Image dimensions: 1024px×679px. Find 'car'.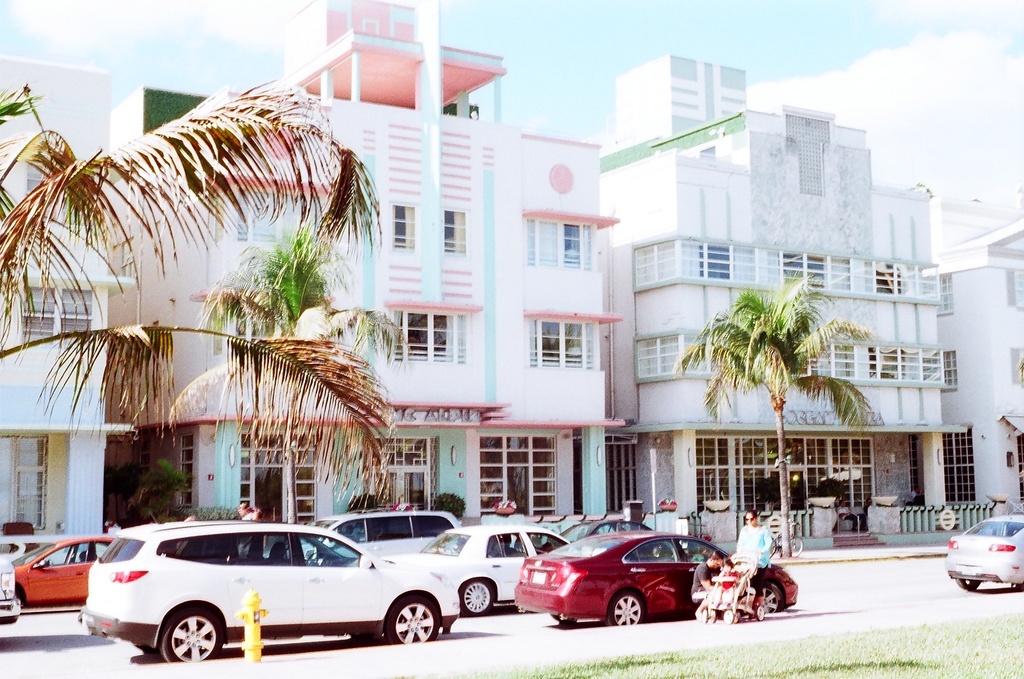
l=261, t=507, r=462, b=560.
